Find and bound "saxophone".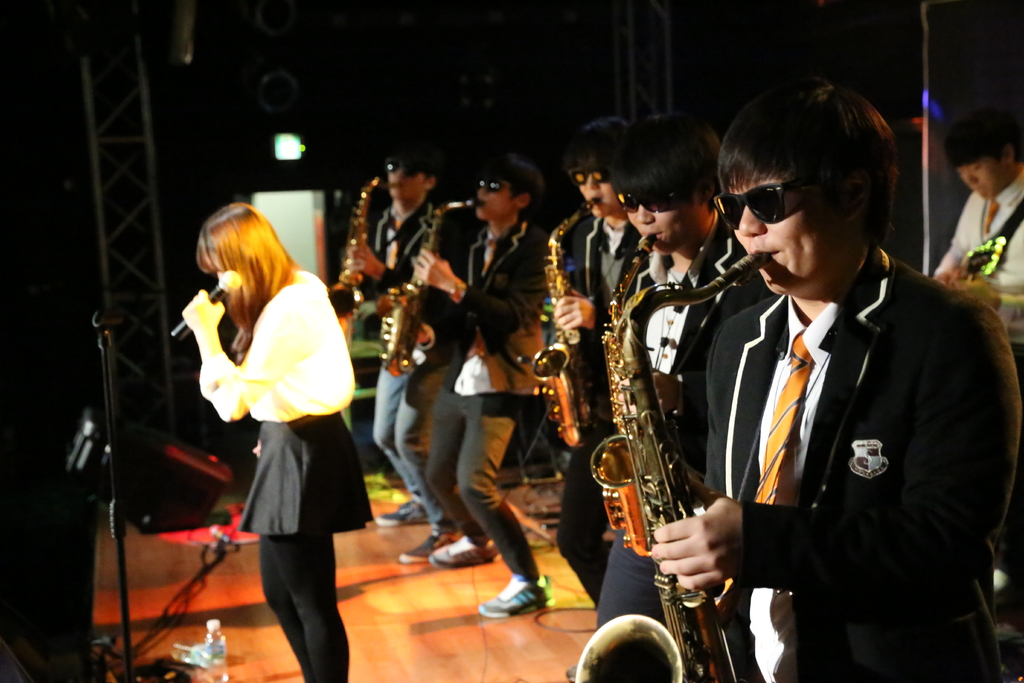
Bound: [572,257,764,682].
